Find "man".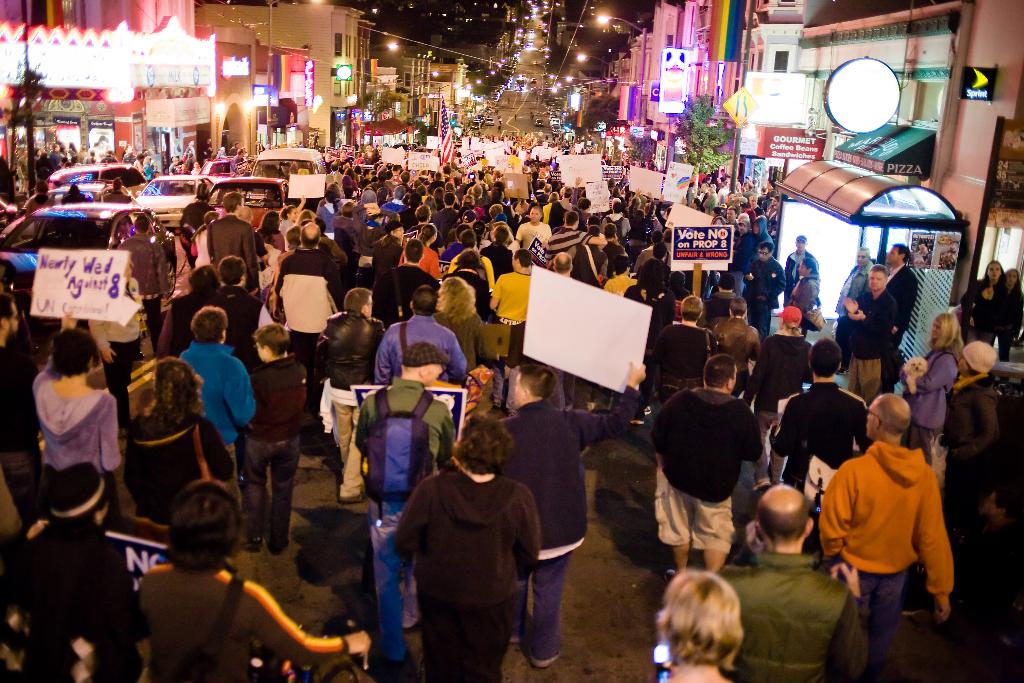
[645,356,767,581].
